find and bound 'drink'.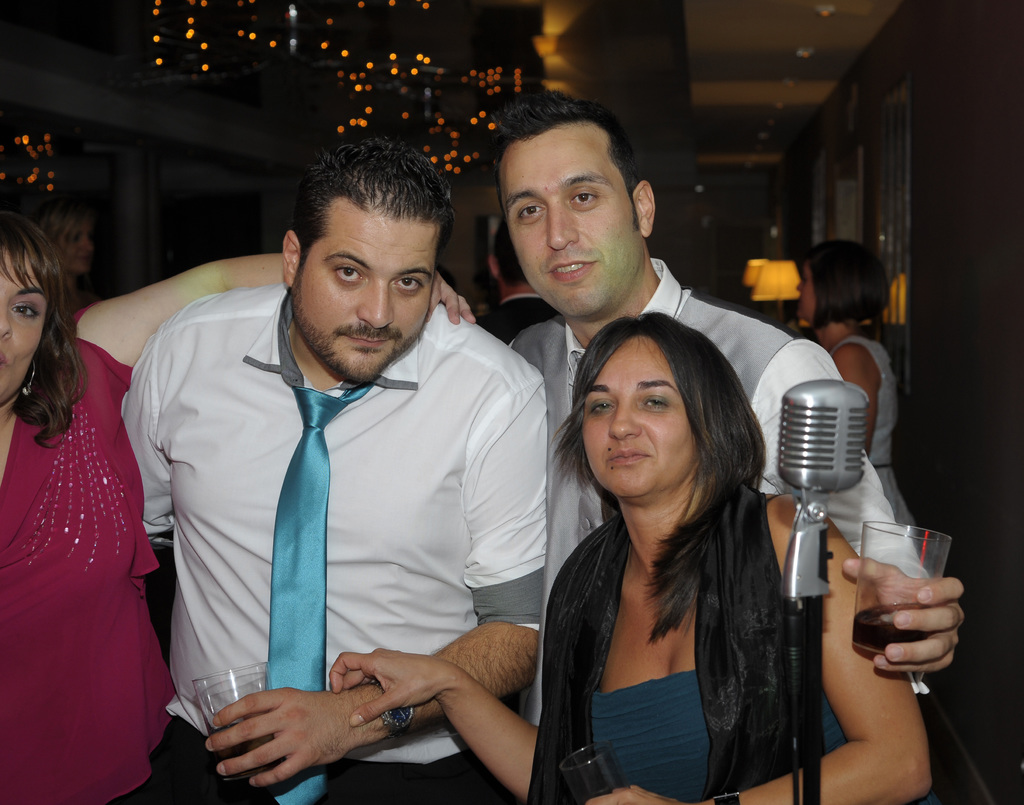
Bound: locate(854, 601, 934, 653).
